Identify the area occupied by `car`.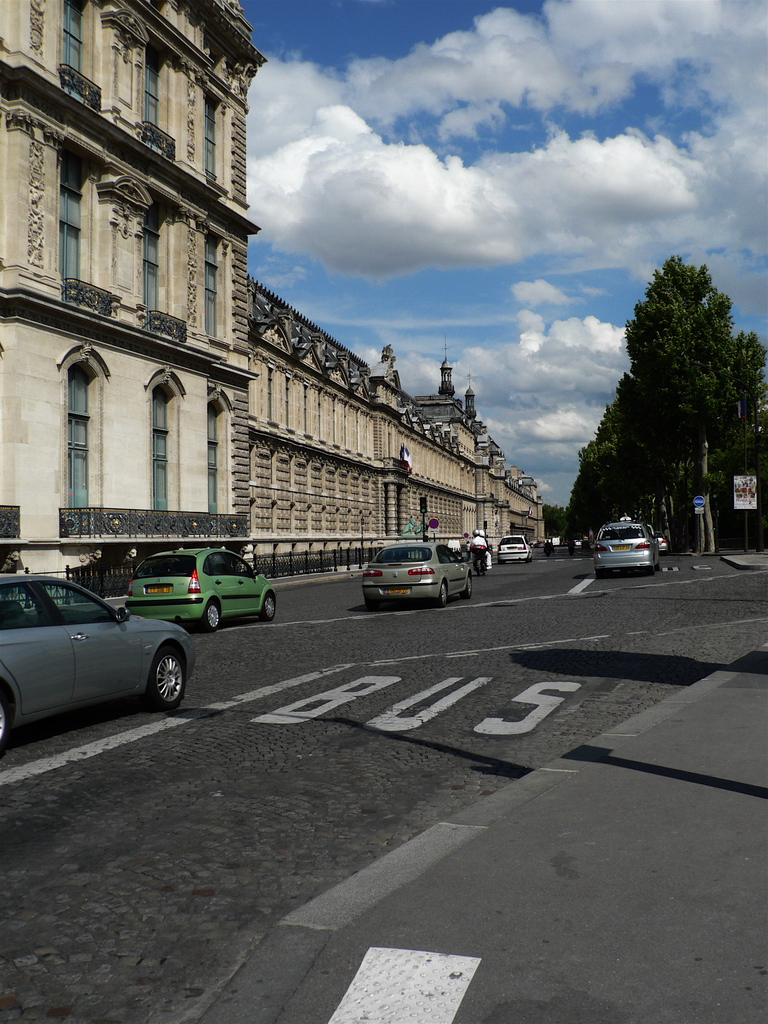
Area: crop(359, 543, 478, 601).
